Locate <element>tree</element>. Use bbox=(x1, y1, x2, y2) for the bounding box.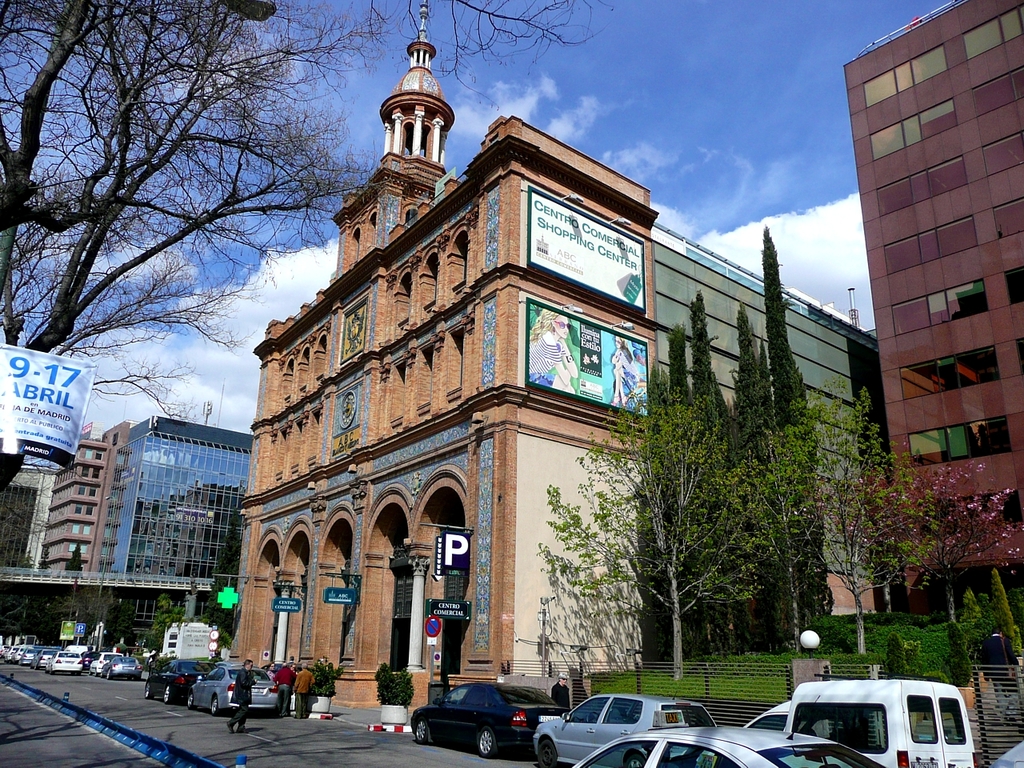
bbox=(667, 319, 693, 393).
